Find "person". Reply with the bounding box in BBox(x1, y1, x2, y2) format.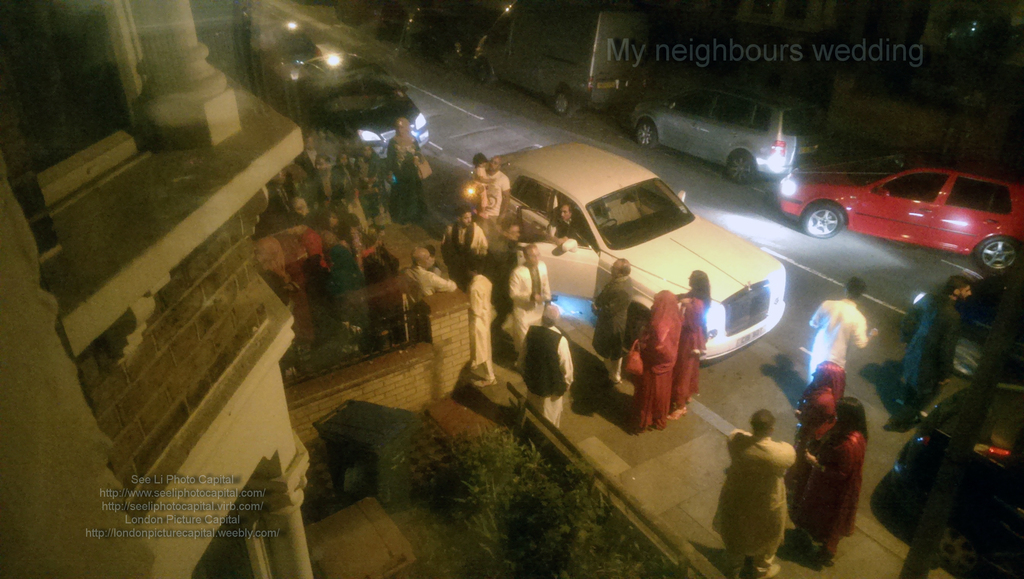
BBox(714, 401, 796, 578).
